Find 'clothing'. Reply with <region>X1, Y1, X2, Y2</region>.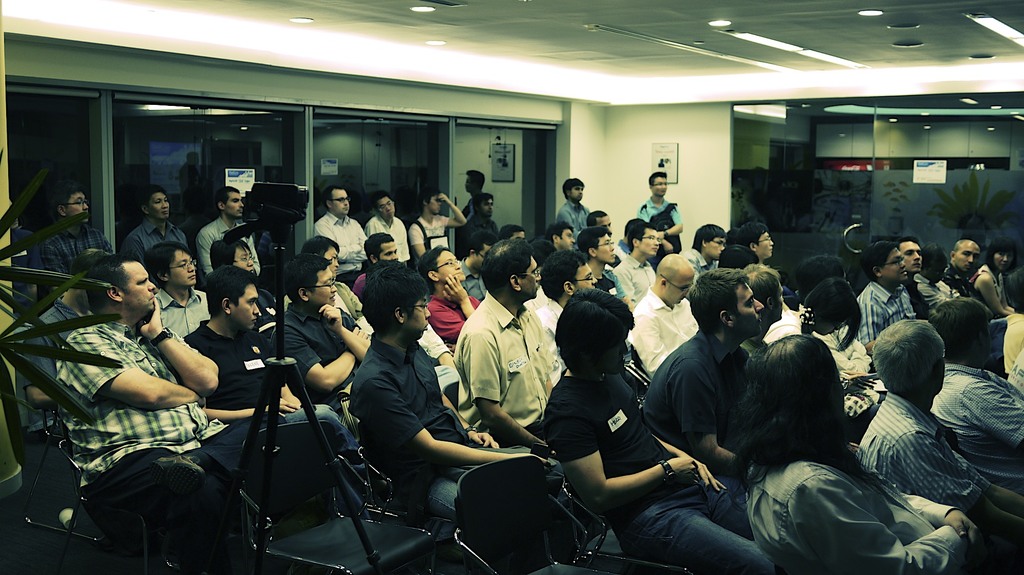
<region>150, 282, 211, 342</region>.
